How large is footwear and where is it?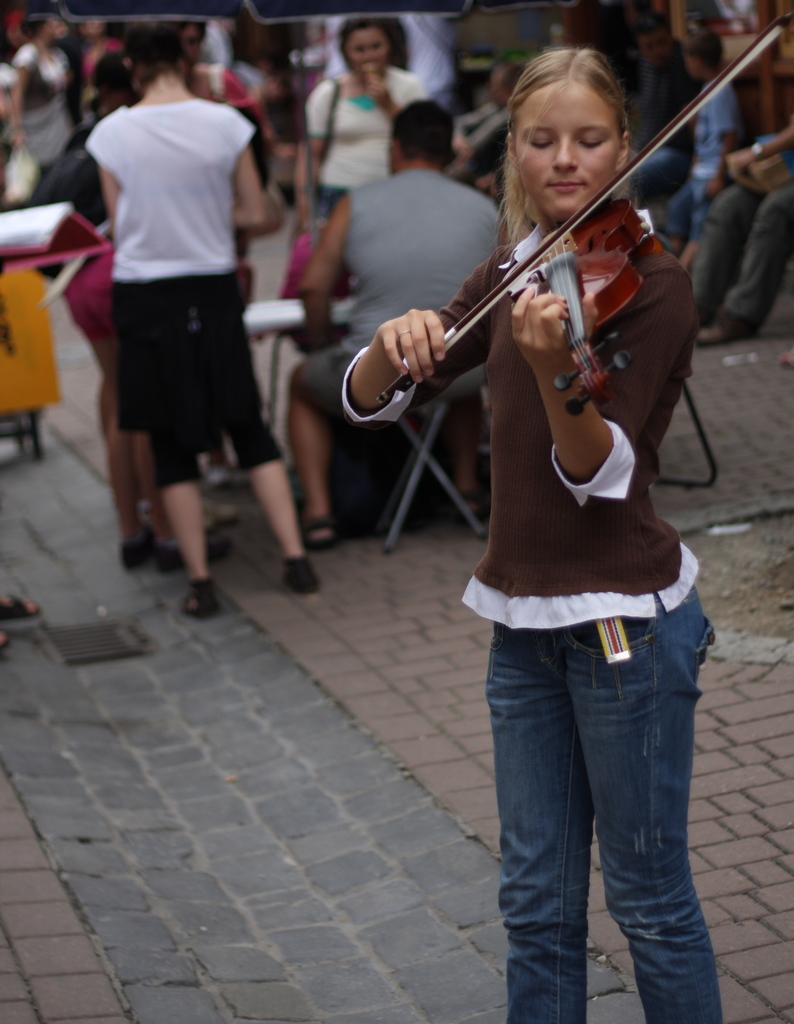
Bounding box: (179,579,220,623).
